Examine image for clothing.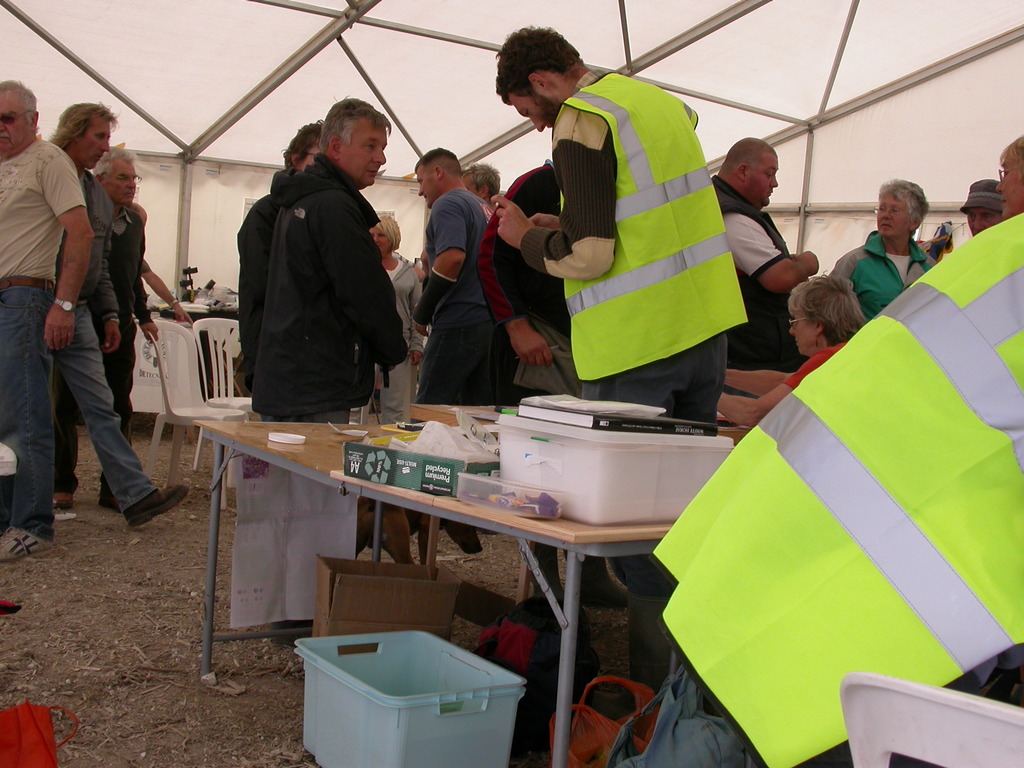
Examination result: <box>780,339,849,389</box>.
